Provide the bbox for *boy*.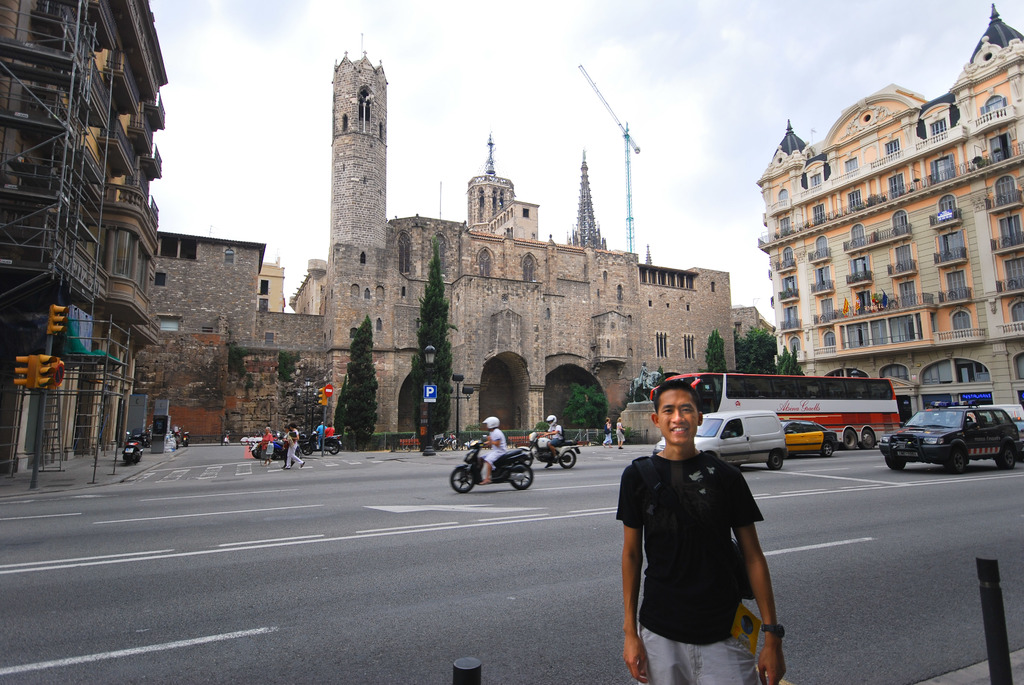
detection(604, 391, 792, 668).
